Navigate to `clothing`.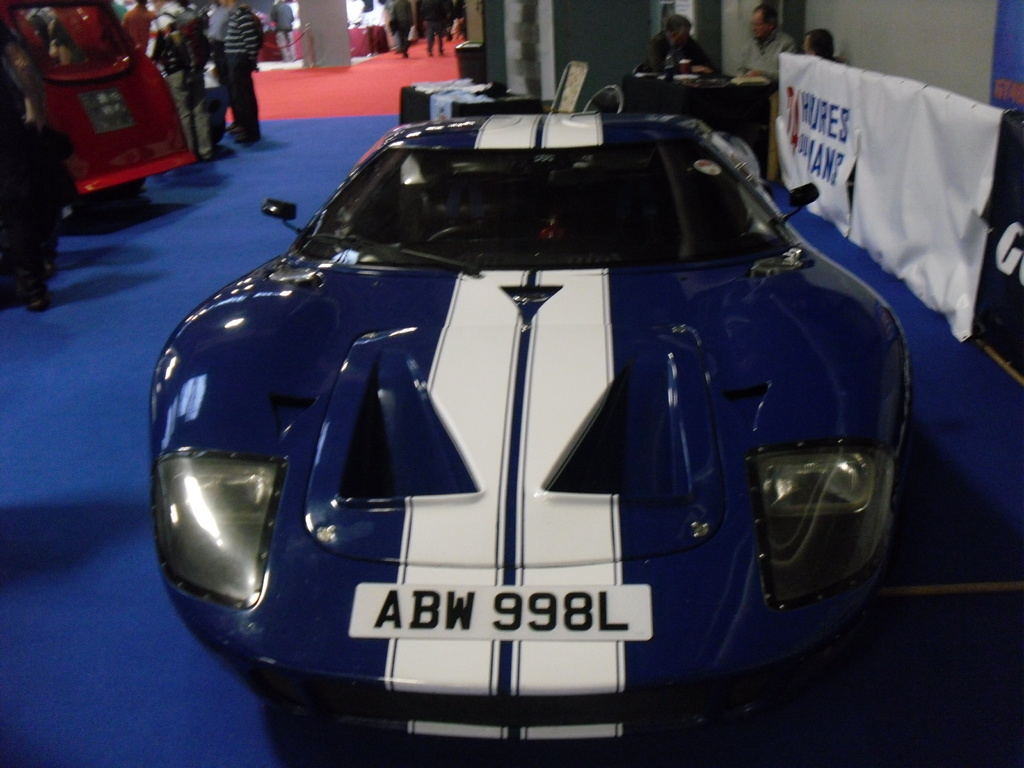
Navigation target: <bbox>38, 124, 86, 282</bbox>.
